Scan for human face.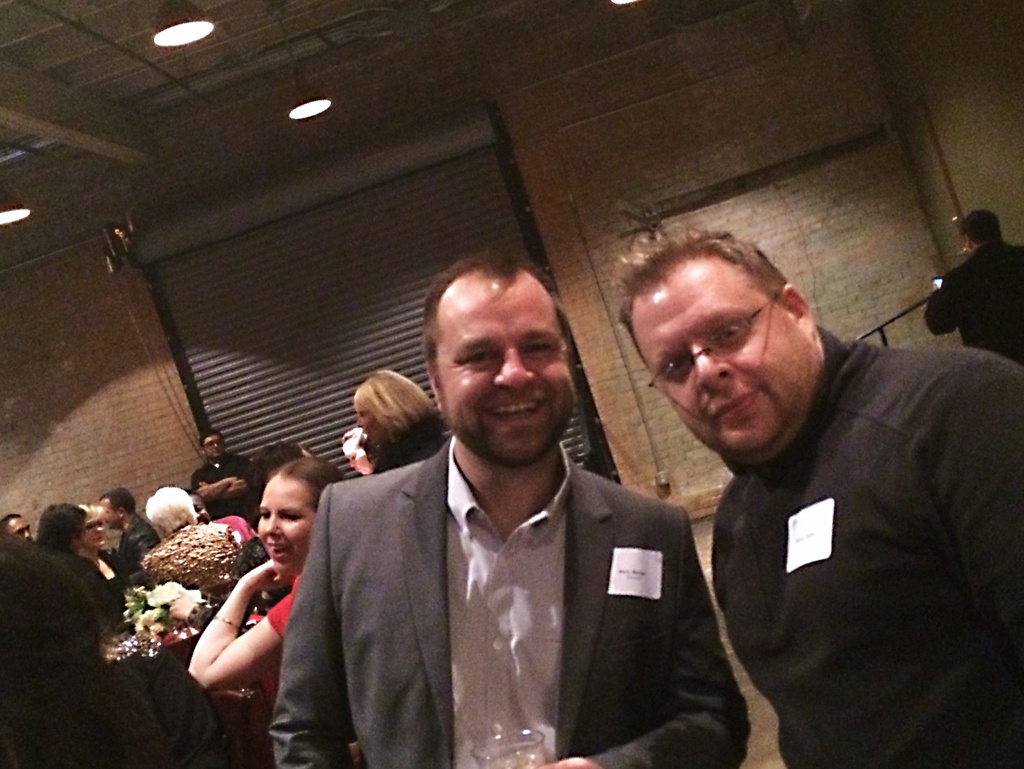
Scan result: x1=636, y1=269, x2=822, y2=462.
